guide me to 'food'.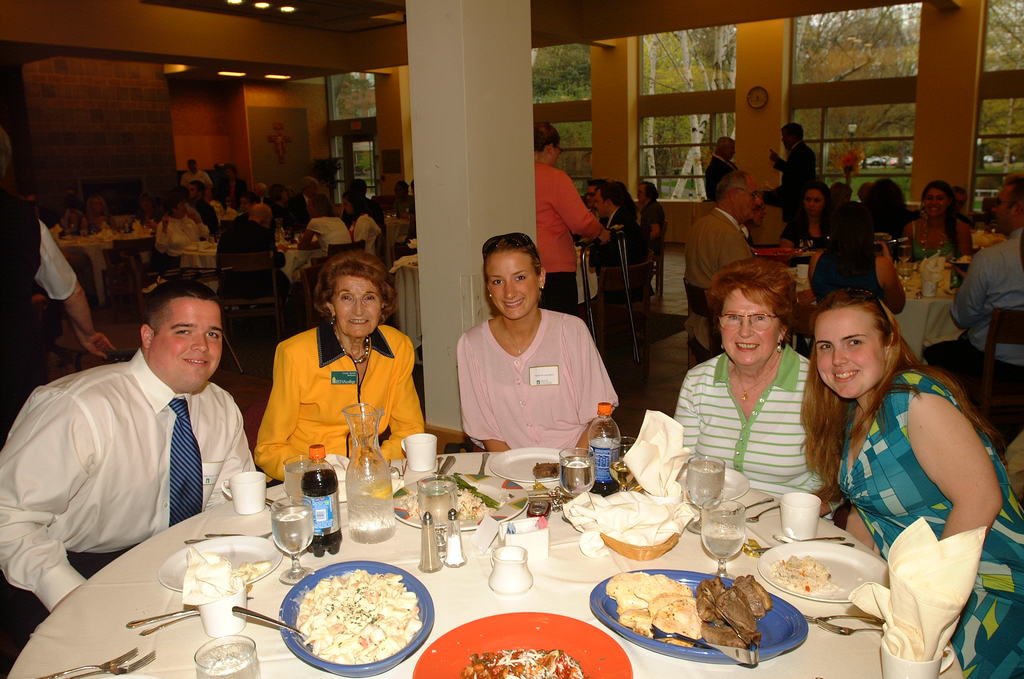
Guidance: x1=402 y1=479 x2=507 y2=526.
